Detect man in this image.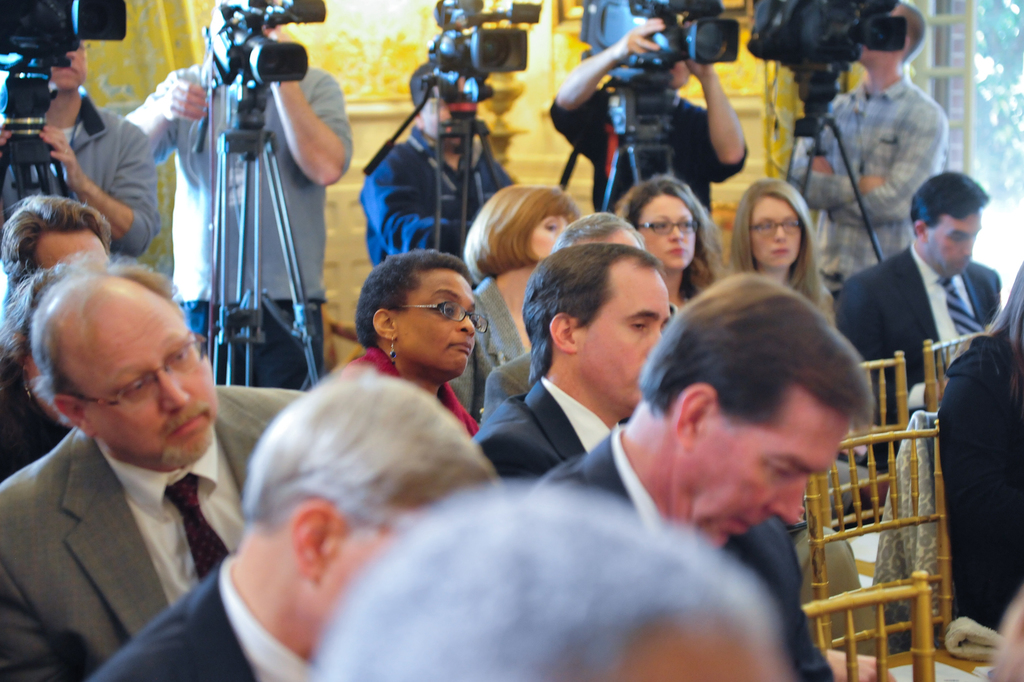
Detection: [x1=779, y1=0, x2=951, y2=340].
